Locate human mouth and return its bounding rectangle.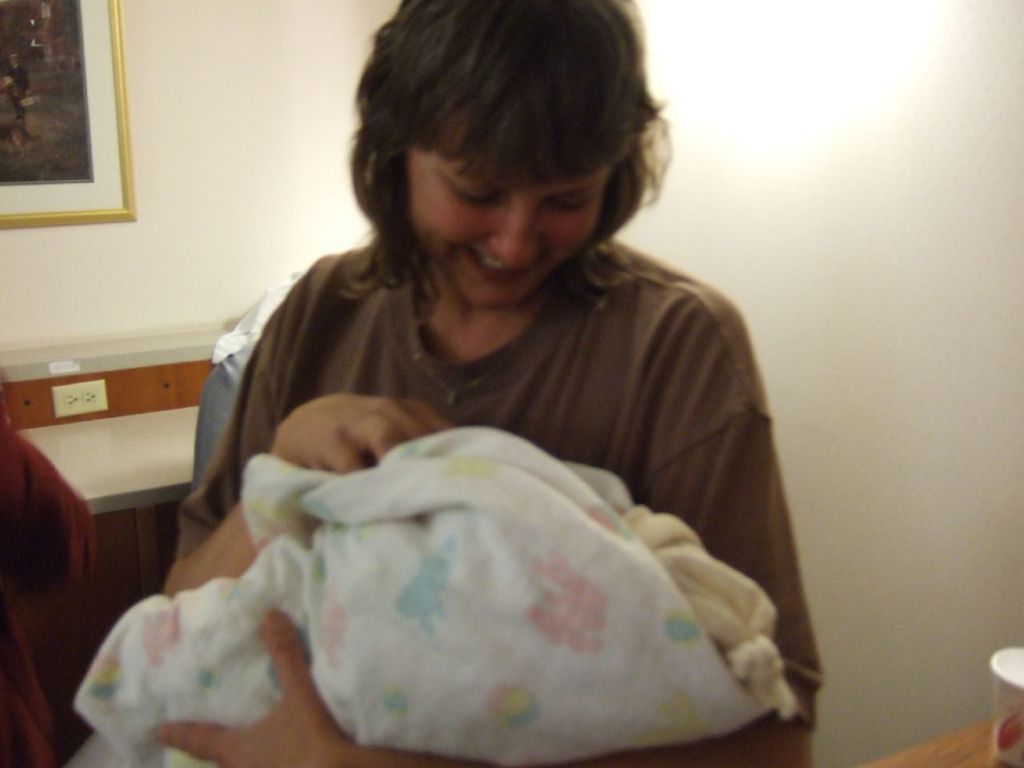
[468,246,530,276].
